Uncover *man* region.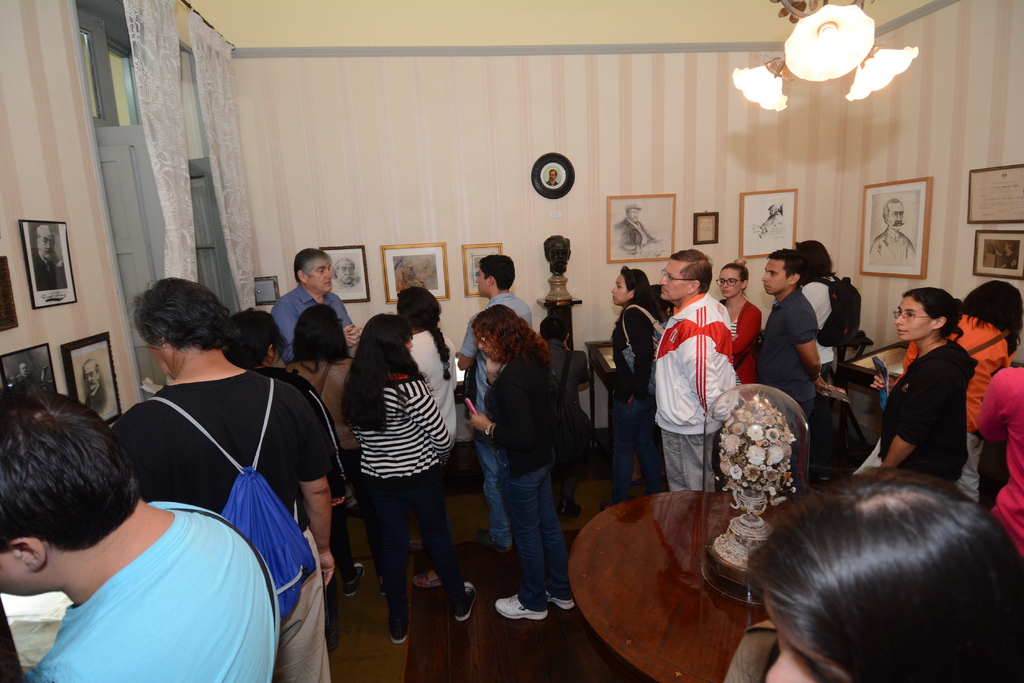
Uncovered: [left=333, top=257, right=362, bottom=289].
